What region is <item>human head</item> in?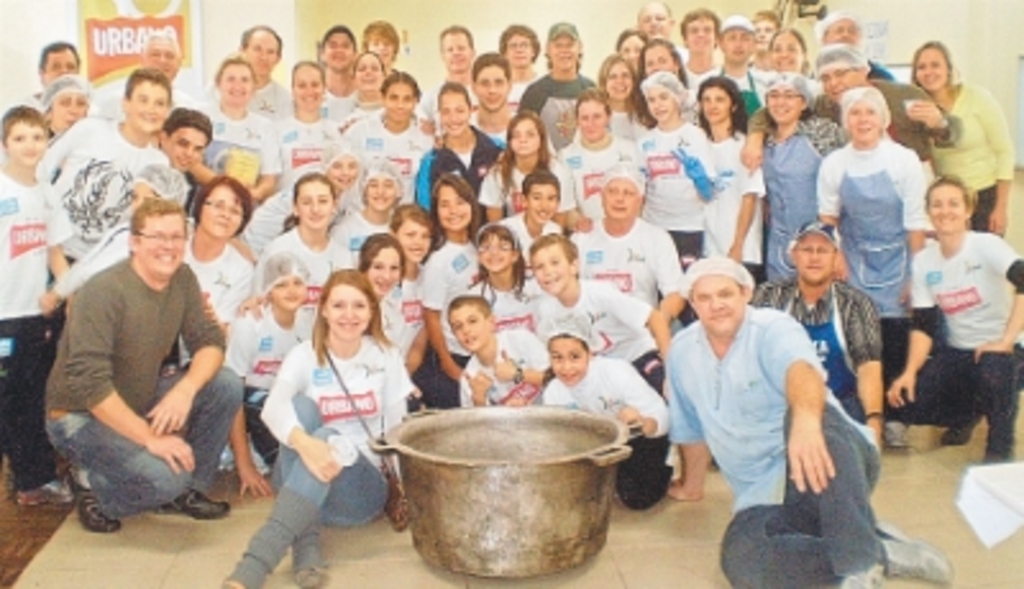
x1=387, y1=202, x2=438, y2=254.
